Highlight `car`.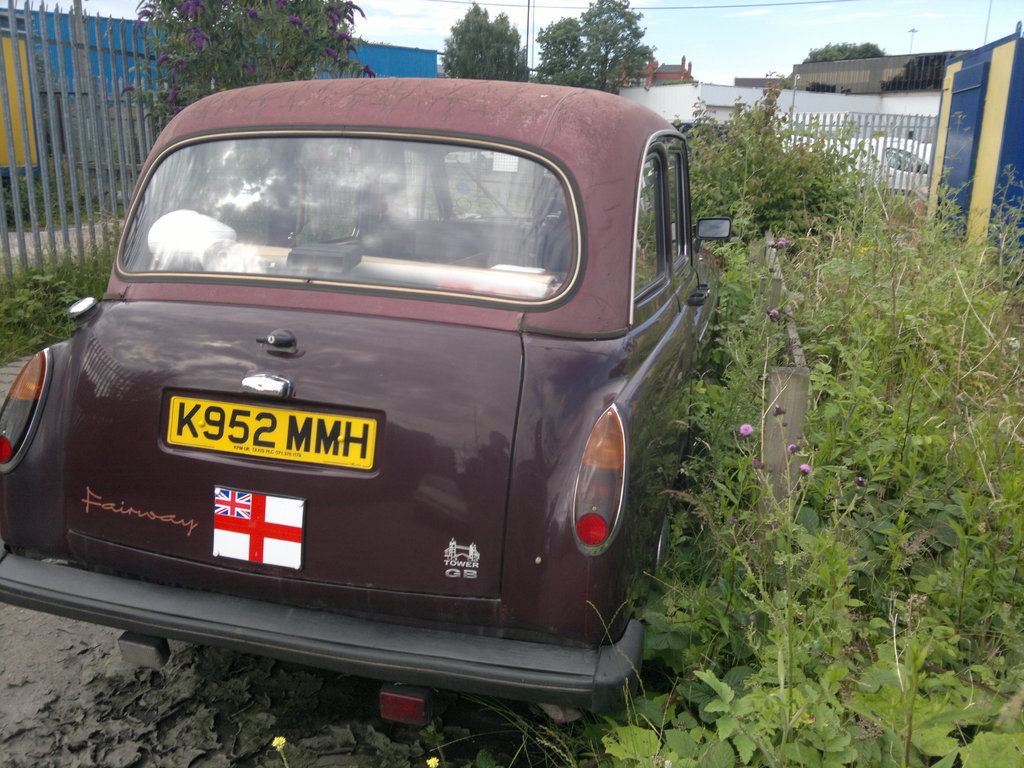
Highlighted region: box(44, 74, 733, 728).
